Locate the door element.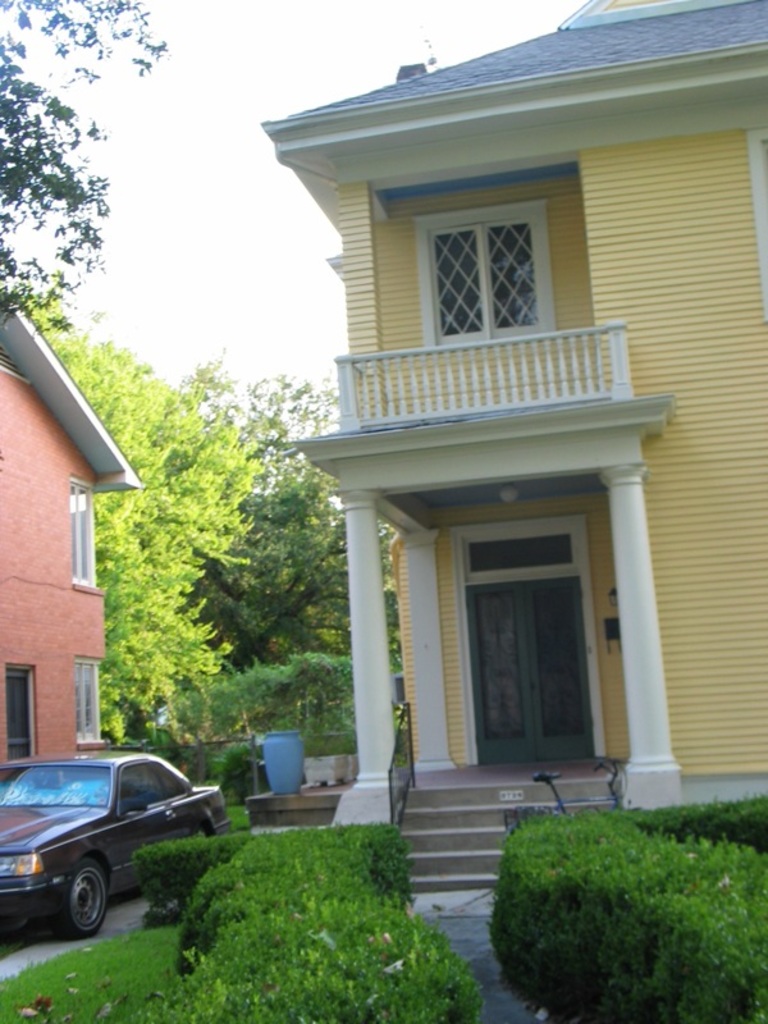
Element bbox: l=466, t=577, r=589, b=754.
